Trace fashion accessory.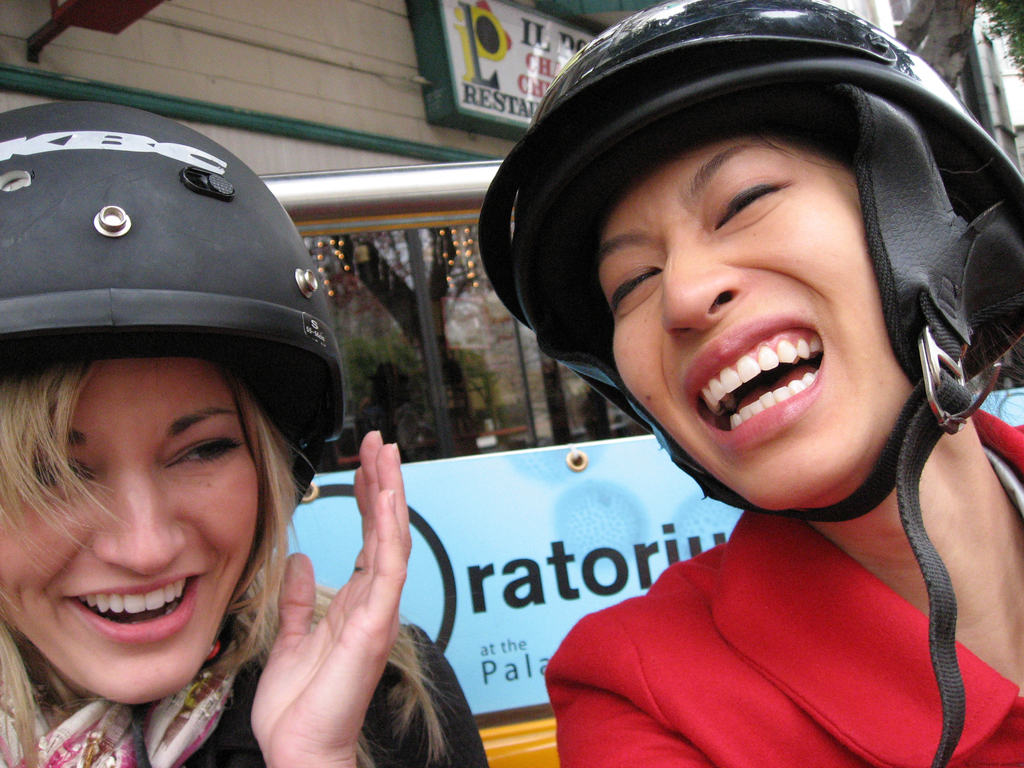
Traced to locate(3, 101, 346, 673).
